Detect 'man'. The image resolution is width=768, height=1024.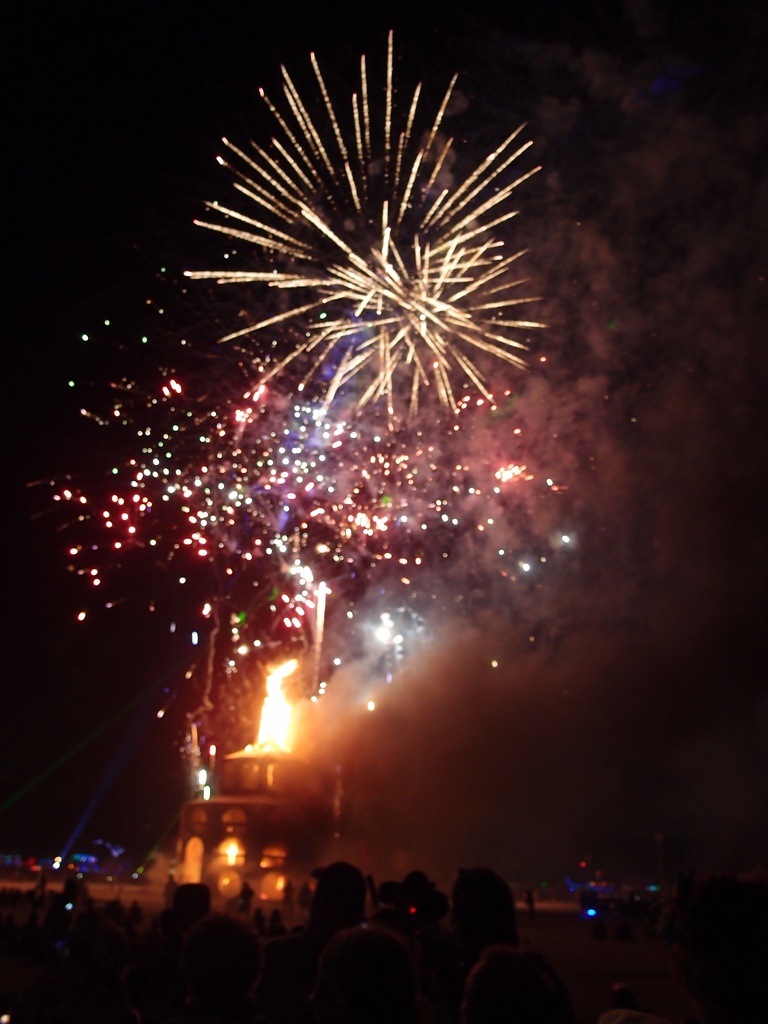
box(58, 911, 132, 1023).
